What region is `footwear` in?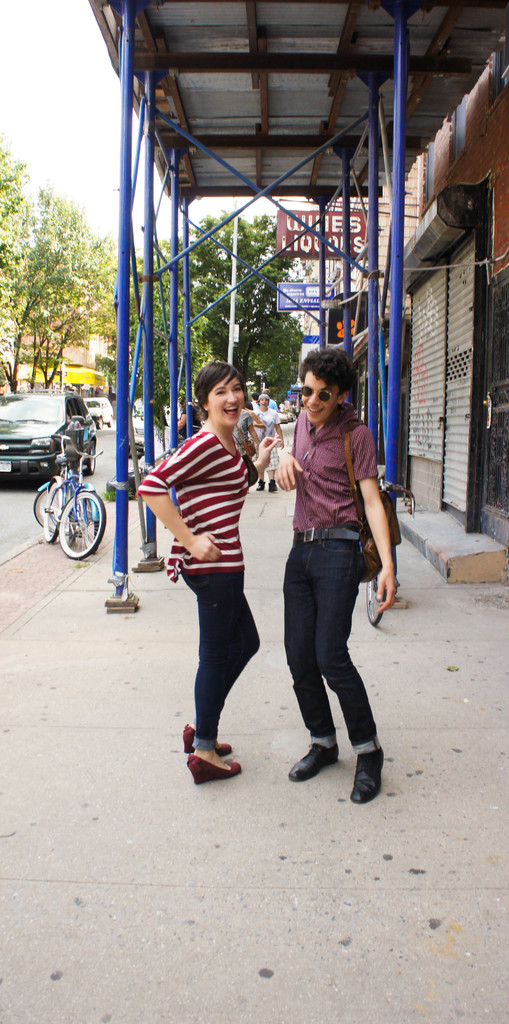
<bbox>283, 742, 340, 784</bbox>.
